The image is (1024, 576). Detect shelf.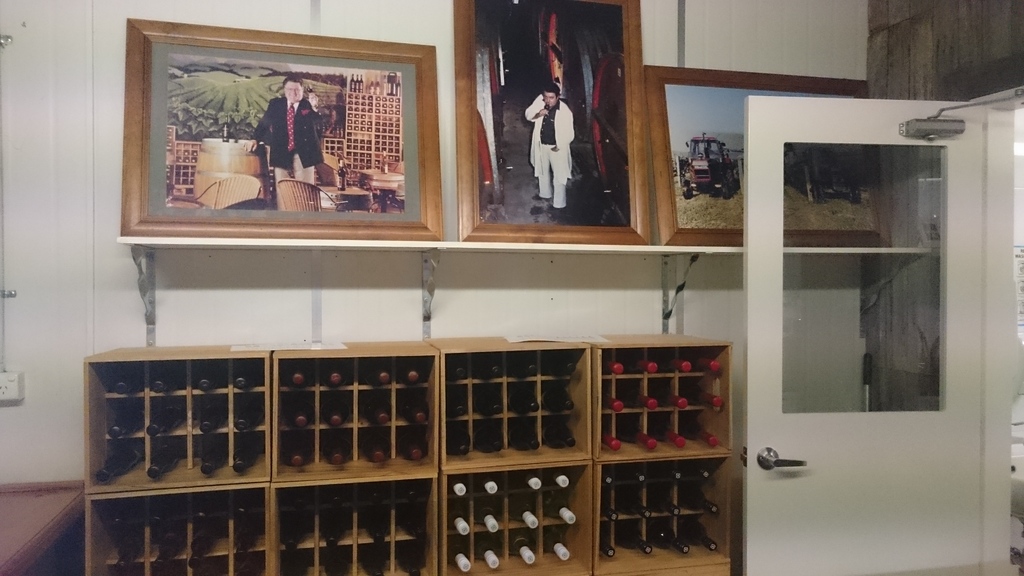
Detection: box=[593, 339, 735, 461].
